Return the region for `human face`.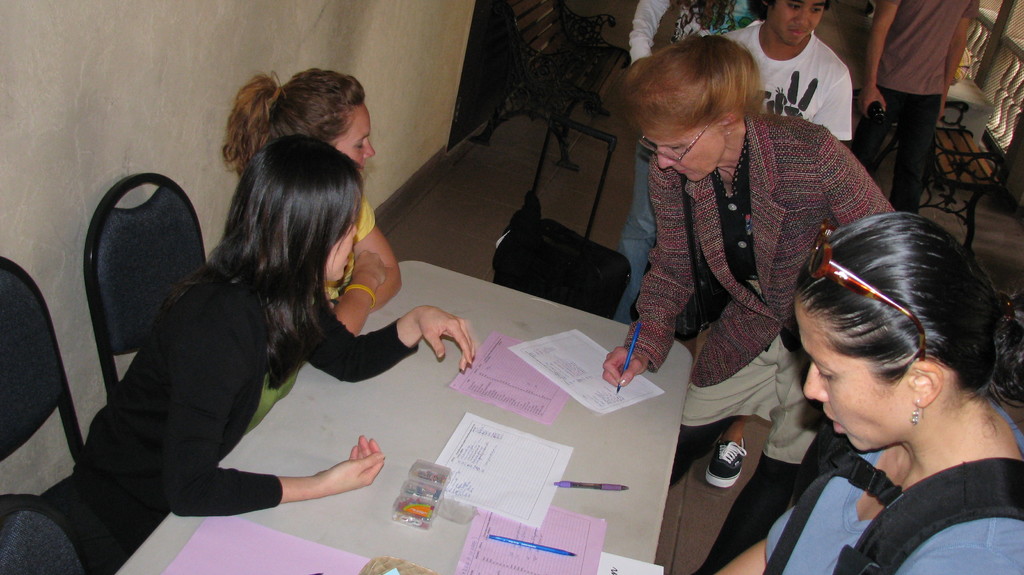
region(794, 302, 890, 449).
